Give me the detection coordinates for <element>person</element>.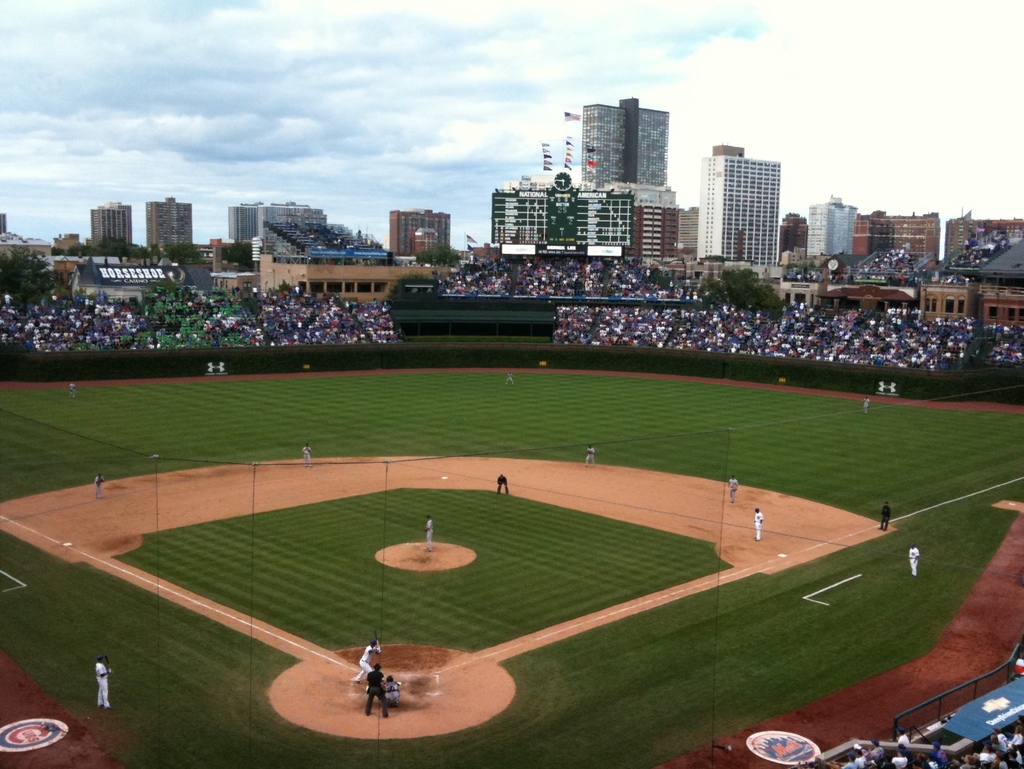
rect(365, 663, 385, 716).
